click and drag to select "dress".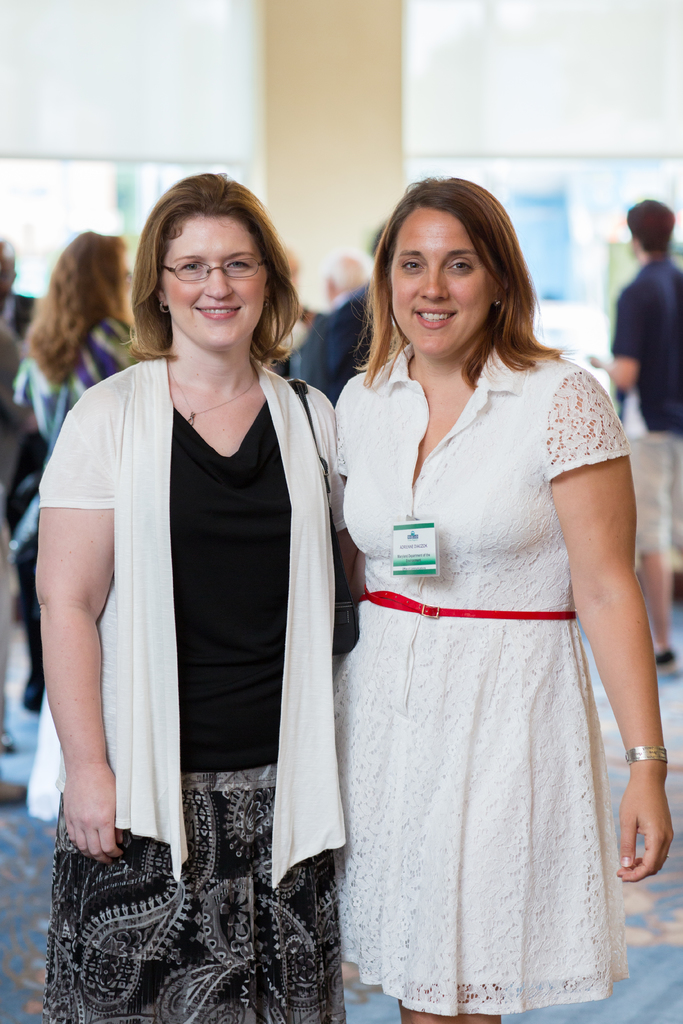
Selection: <region>349, 357, 643, 1010</region>.
